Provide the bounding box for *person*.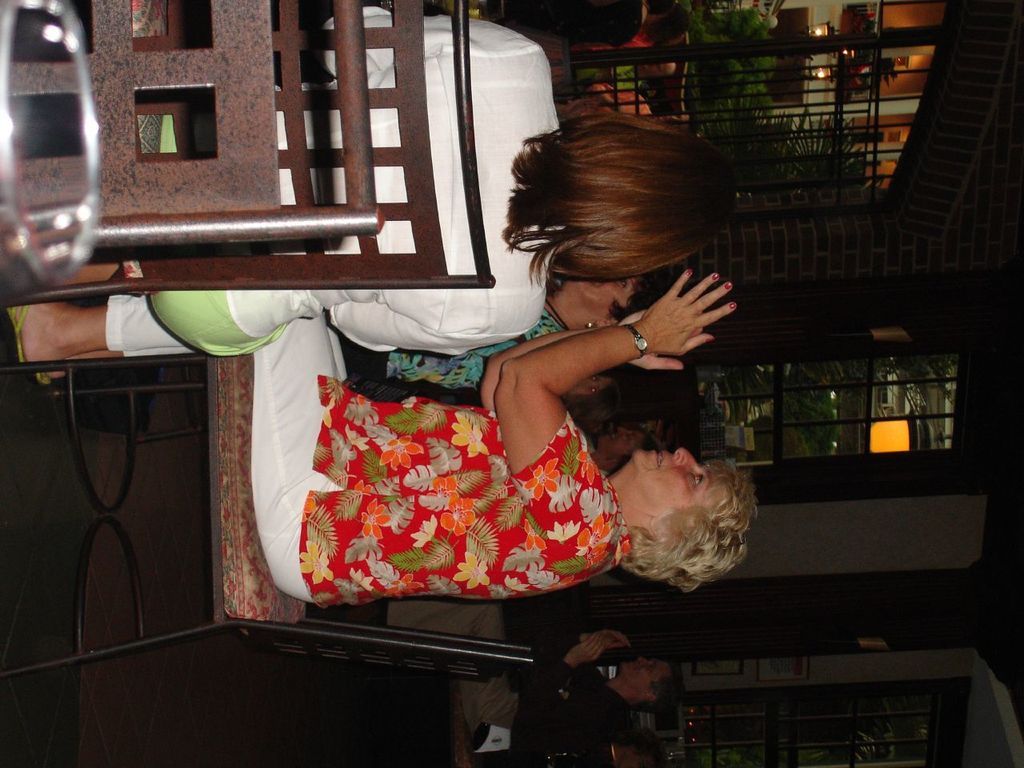
<box>2,265,758,610</box>.
